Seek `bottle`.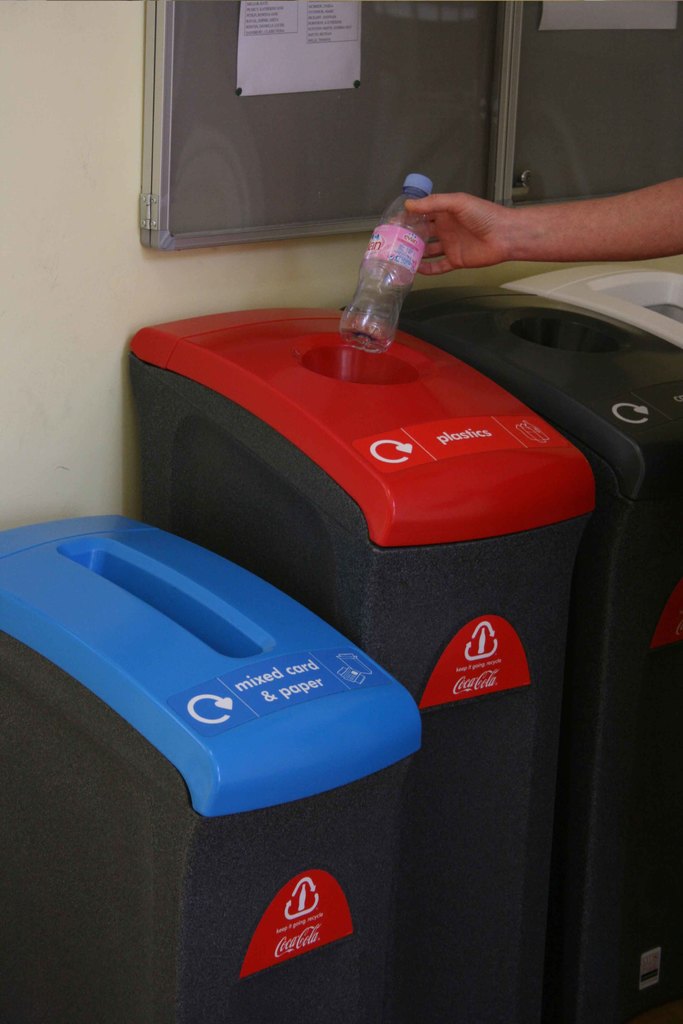
box(340, 178, 429, 351).
